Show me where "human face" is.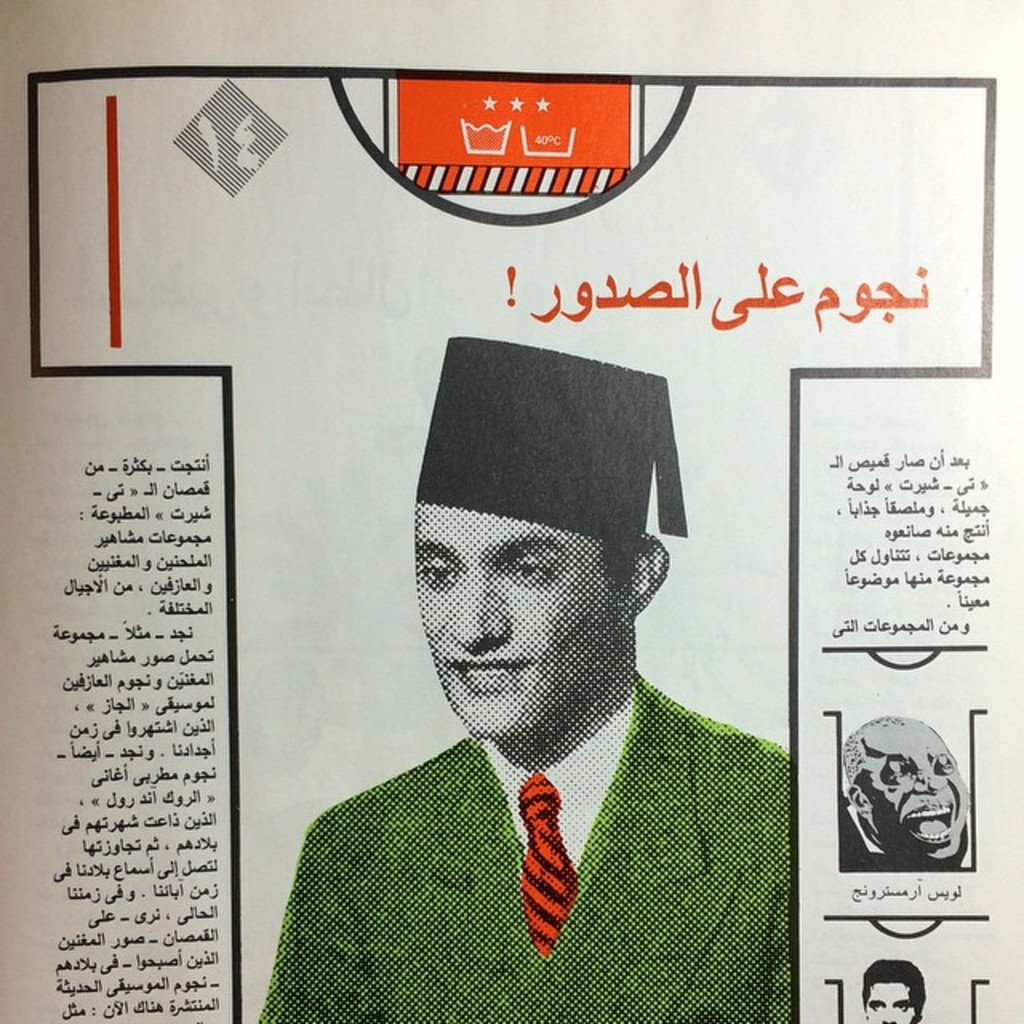
"human face" is at left=859, top=714, right=968, bottom=862.
